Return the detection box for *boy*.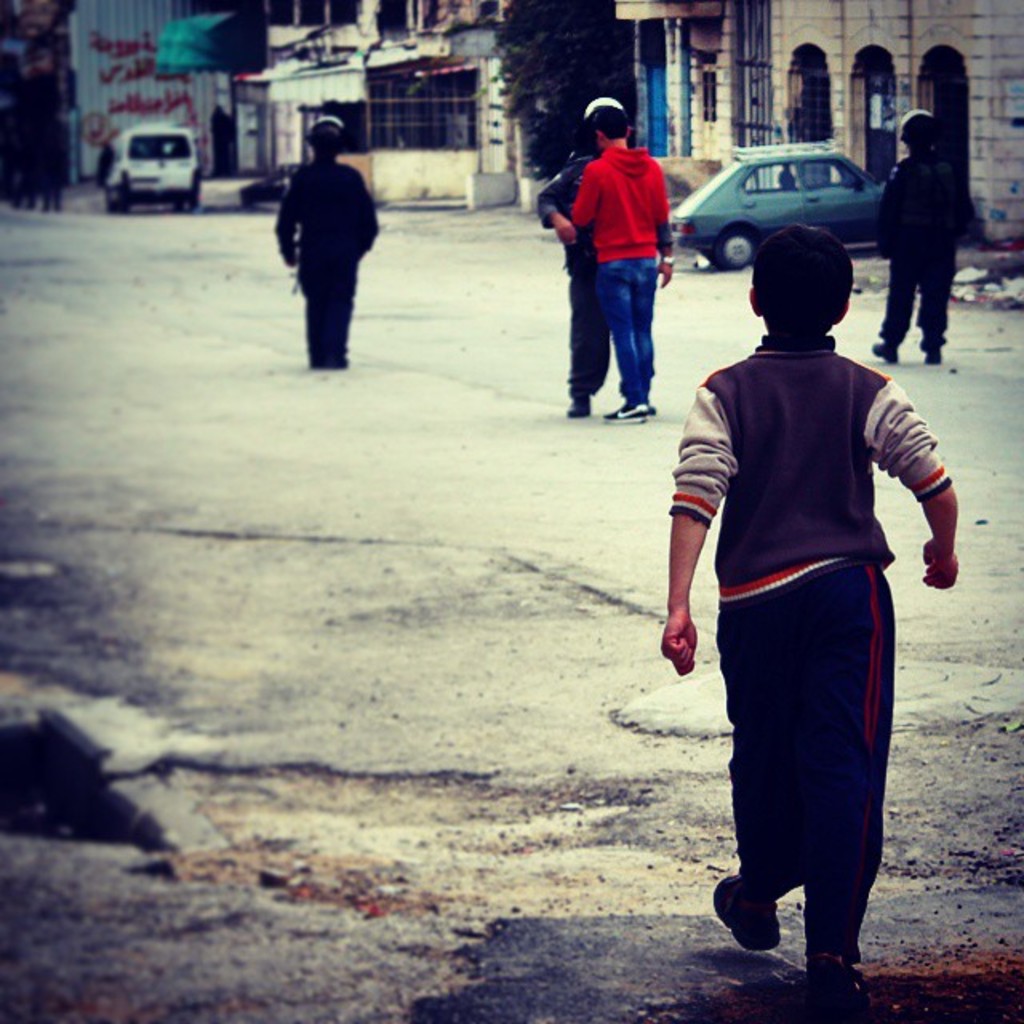
x1=533 y1=122 x2=608 y2=413.
